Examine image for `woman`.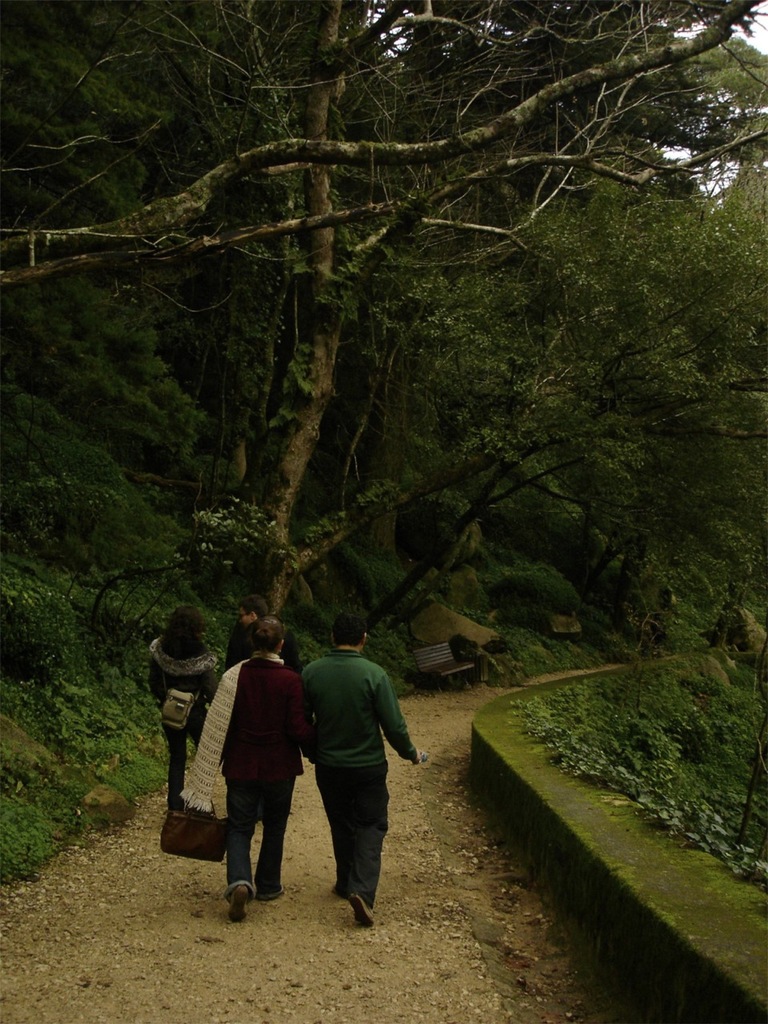
Examination result: {"x1": 219, "y1": 615, "x2": 314, "y2": 922}.
